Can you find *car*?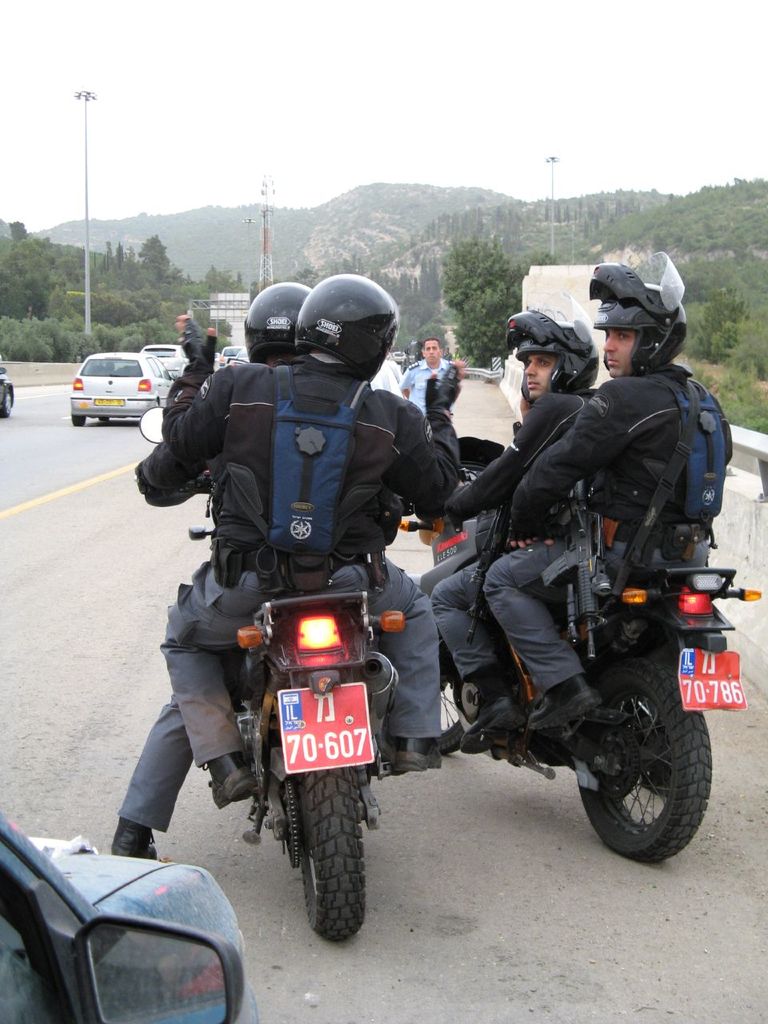
Yes, bounding box: bbox(0, 802, 262, 1023).
